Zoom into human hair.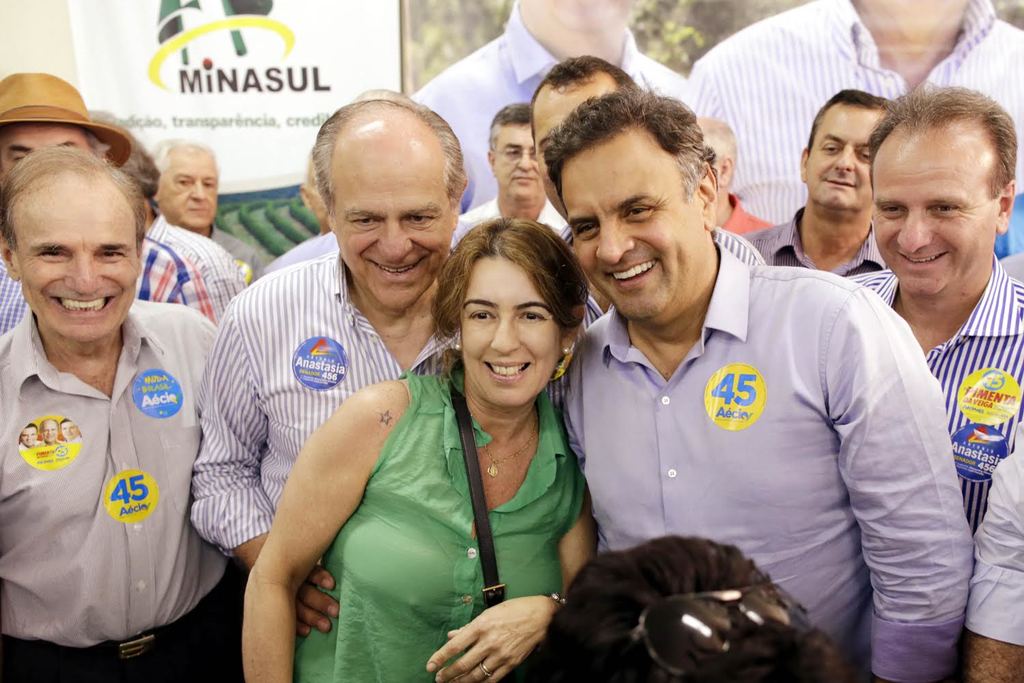
Zoom target: 87/111/162/201.
